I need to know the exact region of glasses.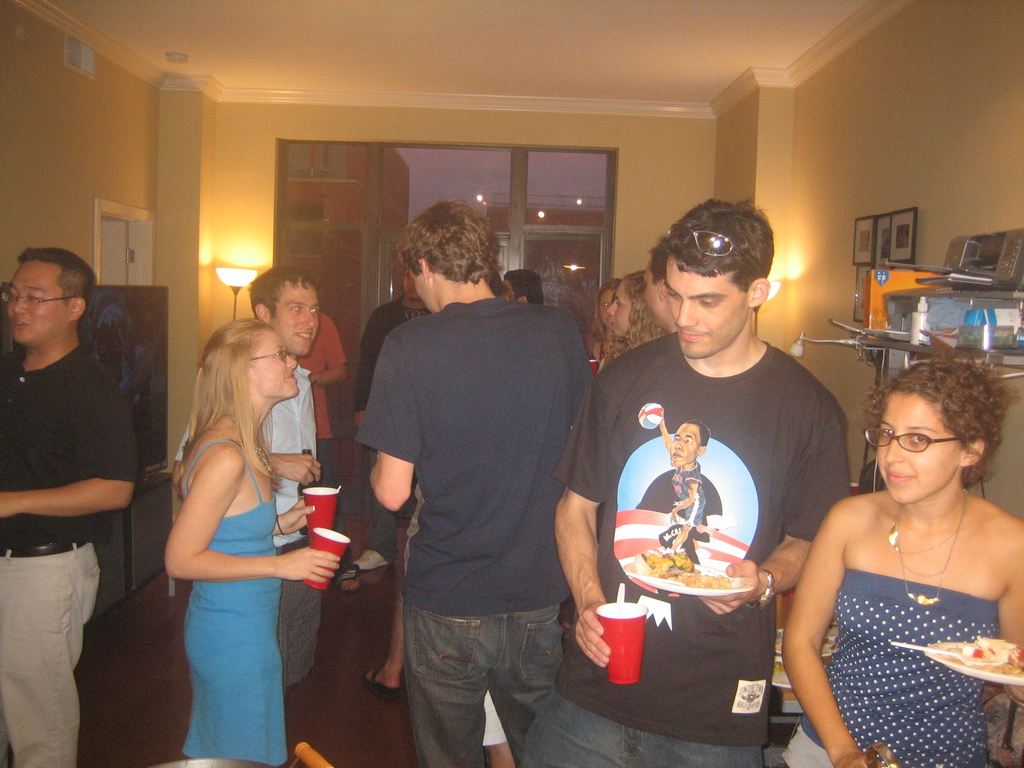
Region: 0, 292, 74, 306.
